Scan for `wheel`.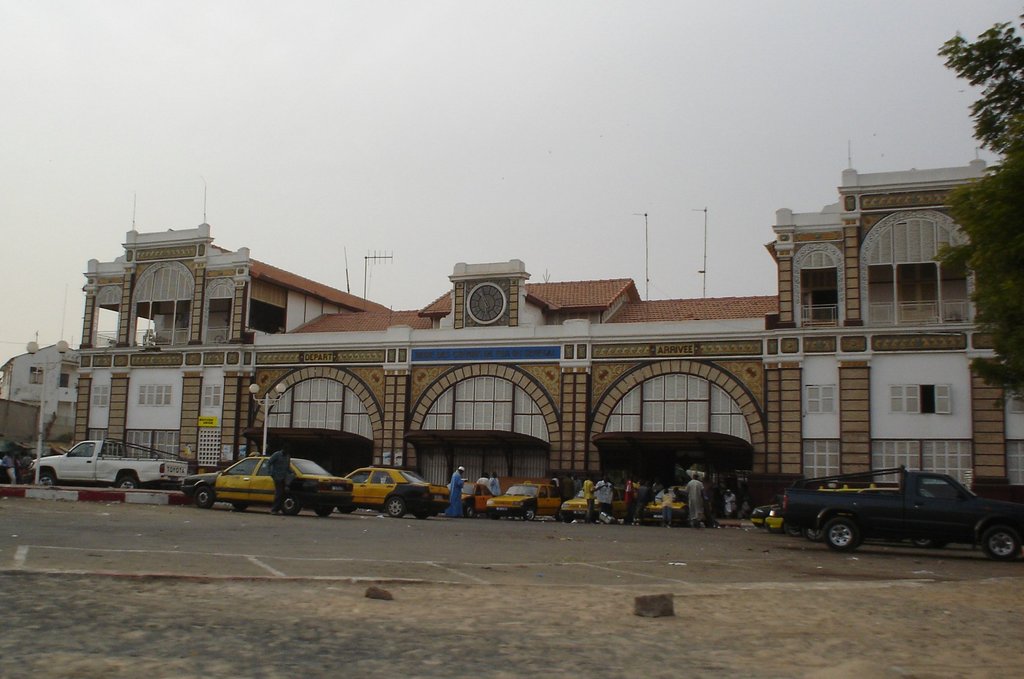
Scan result: <bbox>525, 503, 532, 518</bbox>.
